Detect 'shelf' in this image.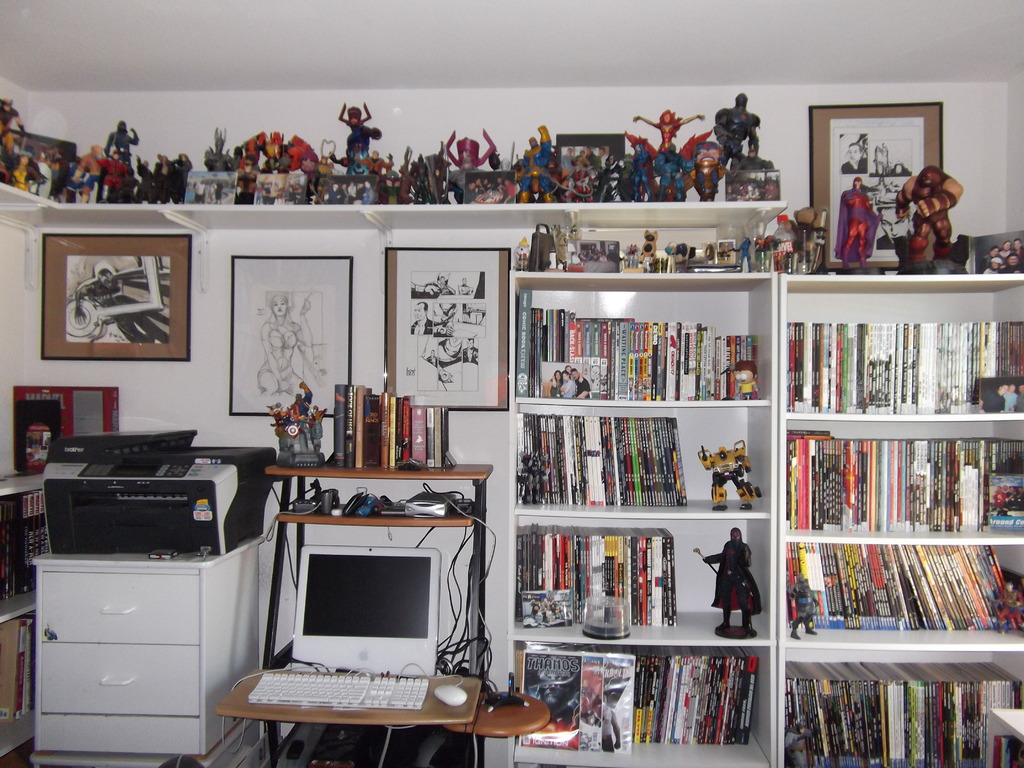
Detection: (x1=485, y1=265, x2=777, y2=767).
